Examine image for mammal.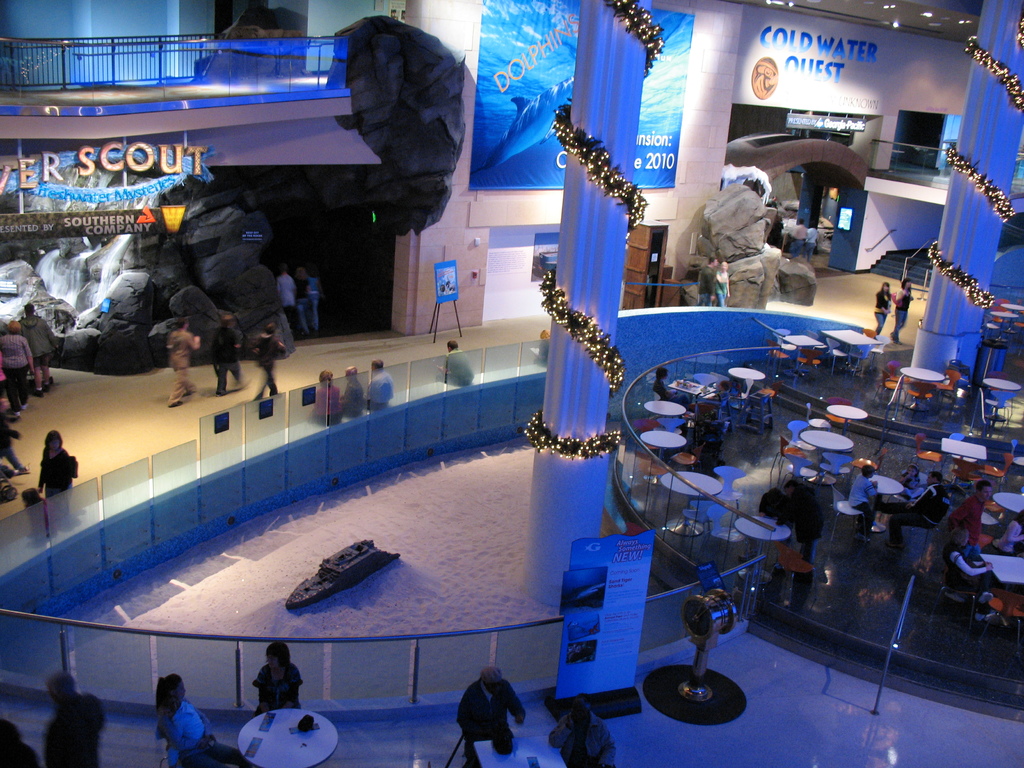
Examination result: l=0, t=412, r=31, b=472.
